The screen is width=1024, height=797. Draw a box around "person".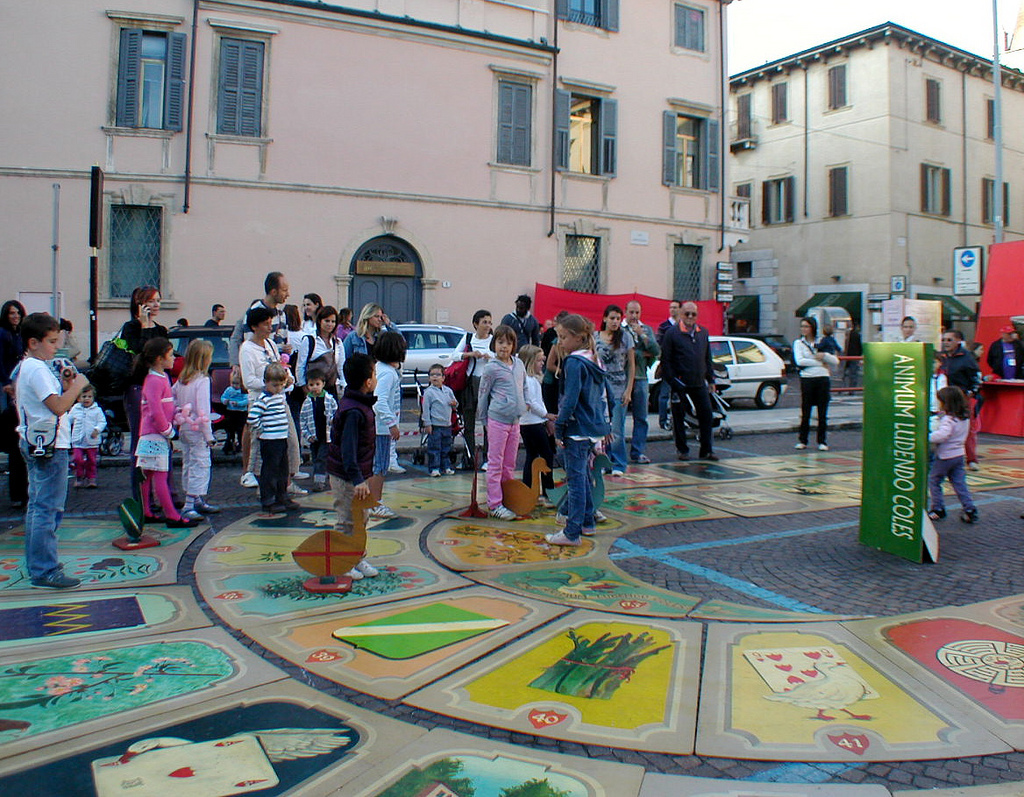
bbox(936, 320, 990, 465).
